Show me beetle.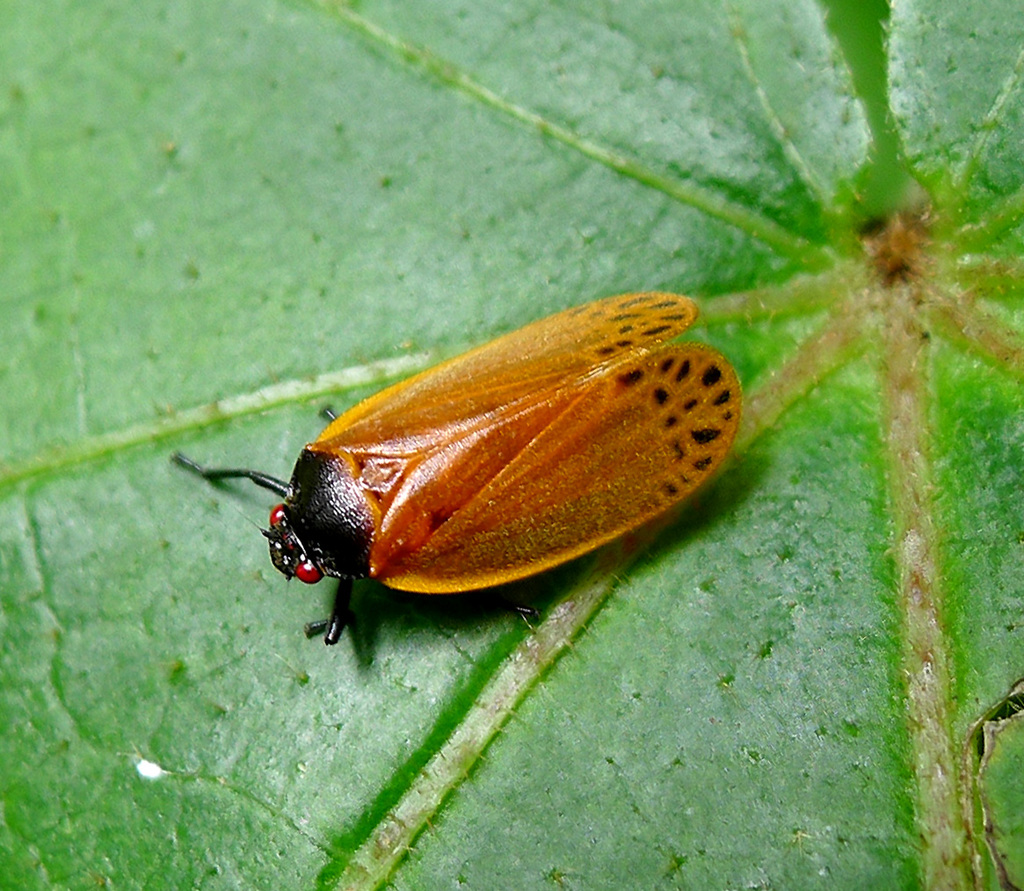
beetle is here: detection(176, 280, 599, 648).
